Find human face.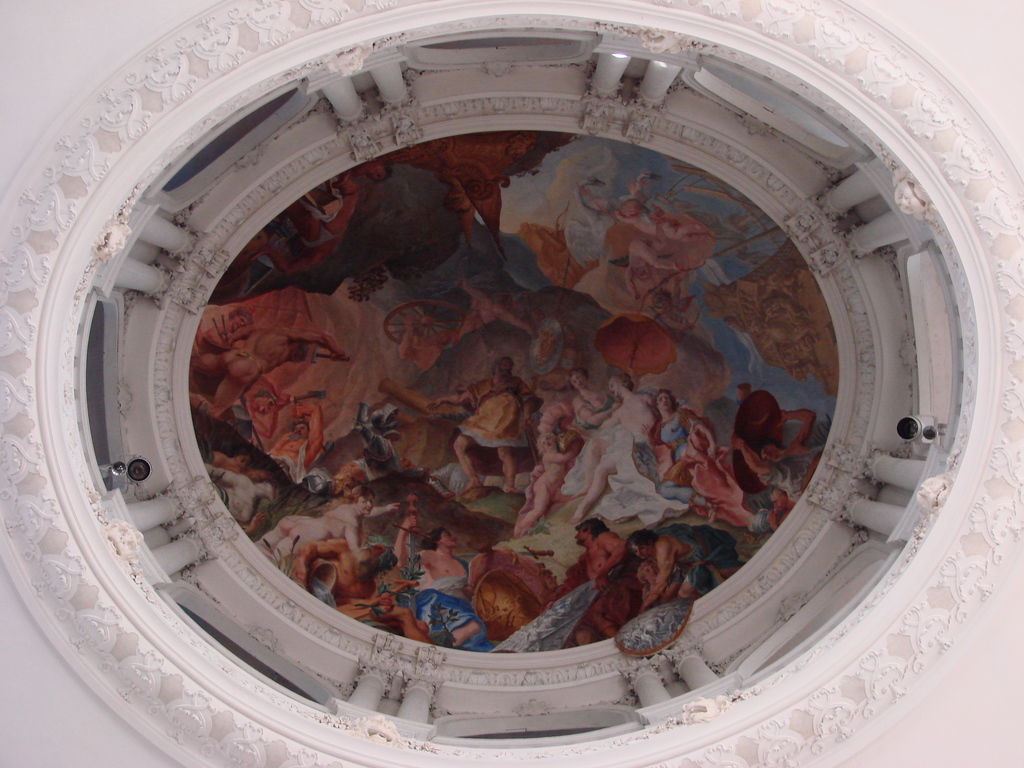
pyautogui.locateOnScreen(575, 526, 587, 542).
